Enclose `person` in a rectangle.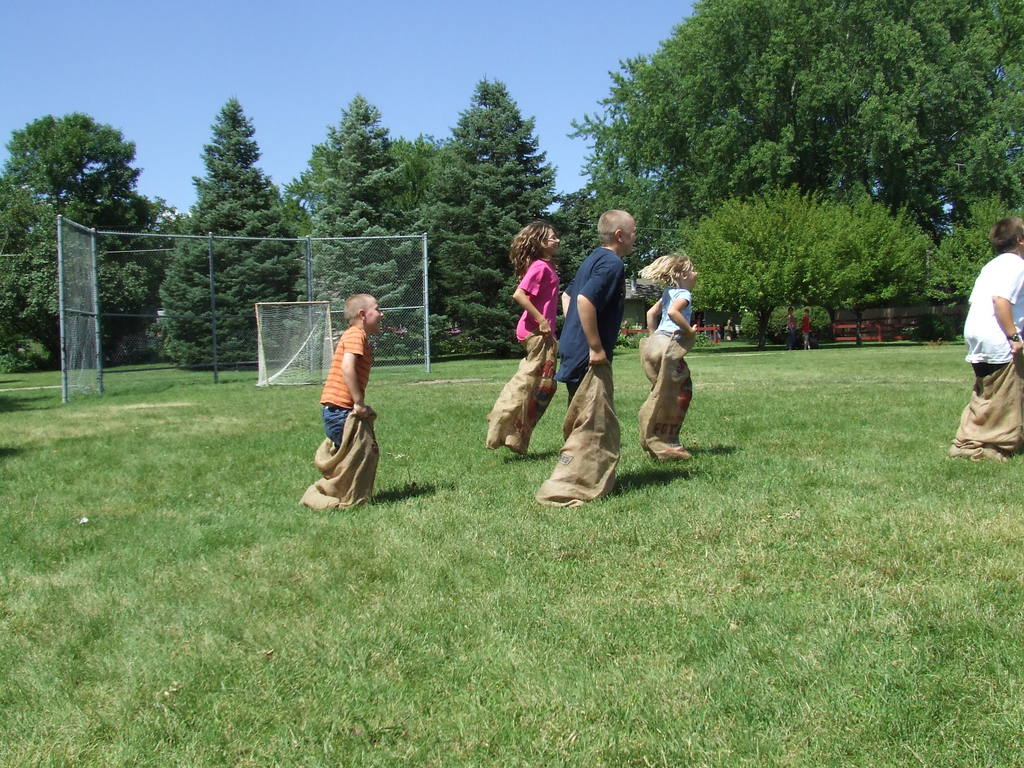
(left=548, top=203, right=636, bottom=410).
